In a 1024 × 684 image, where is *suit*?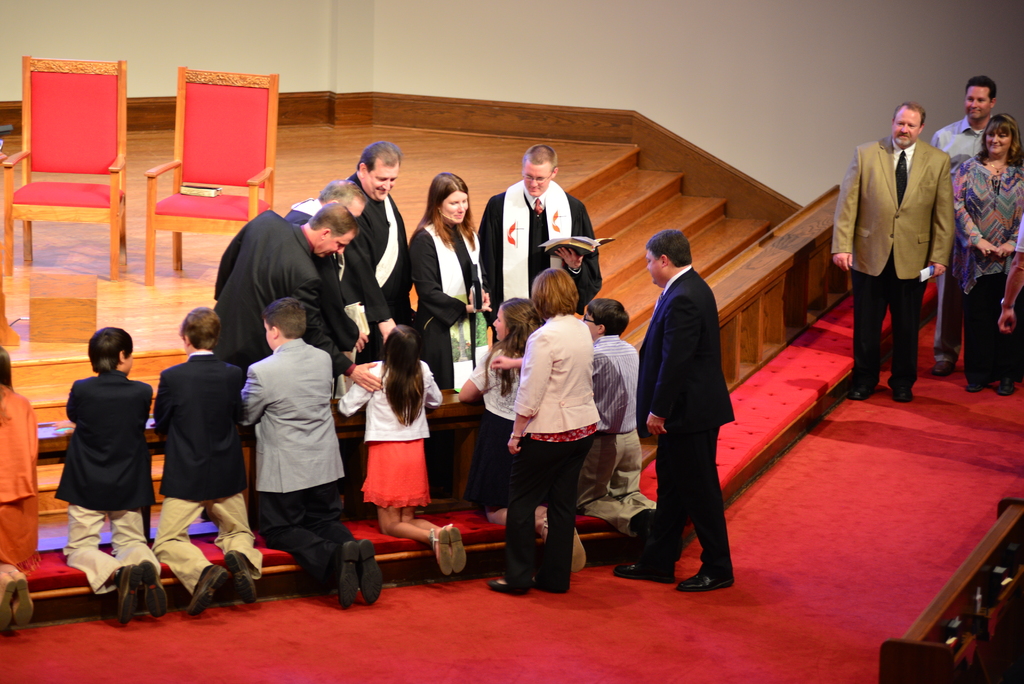
154/345/264/599.
